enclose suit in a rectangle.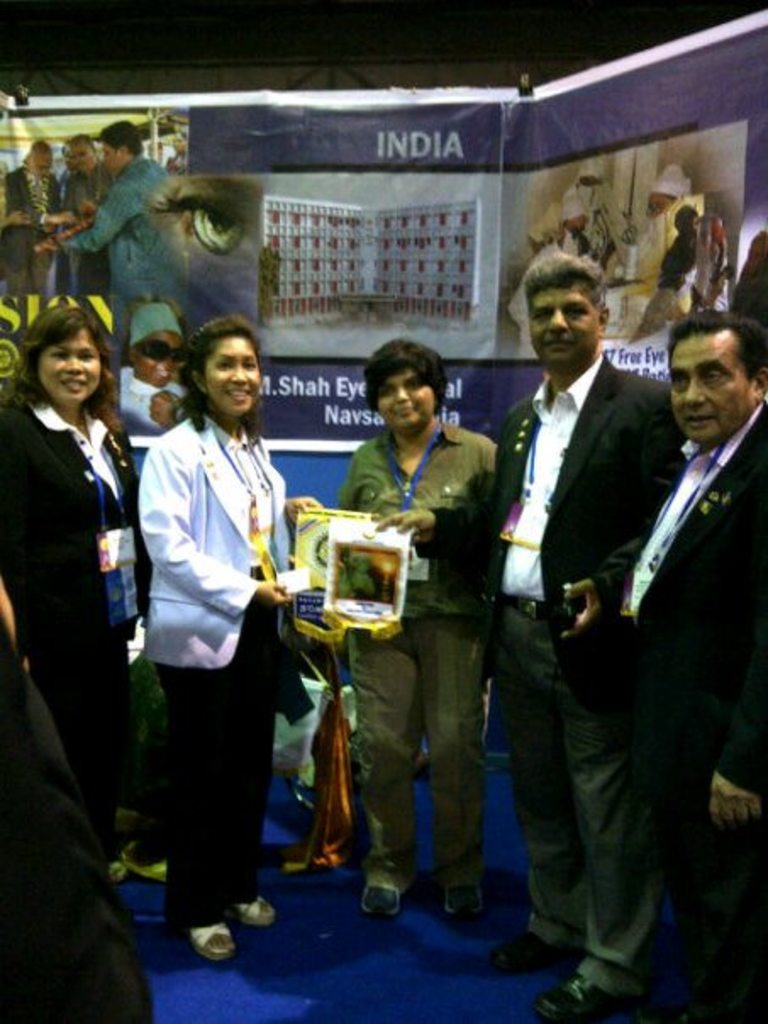
pyautogui.locateOnScreen(0, 397, 154, 848).
